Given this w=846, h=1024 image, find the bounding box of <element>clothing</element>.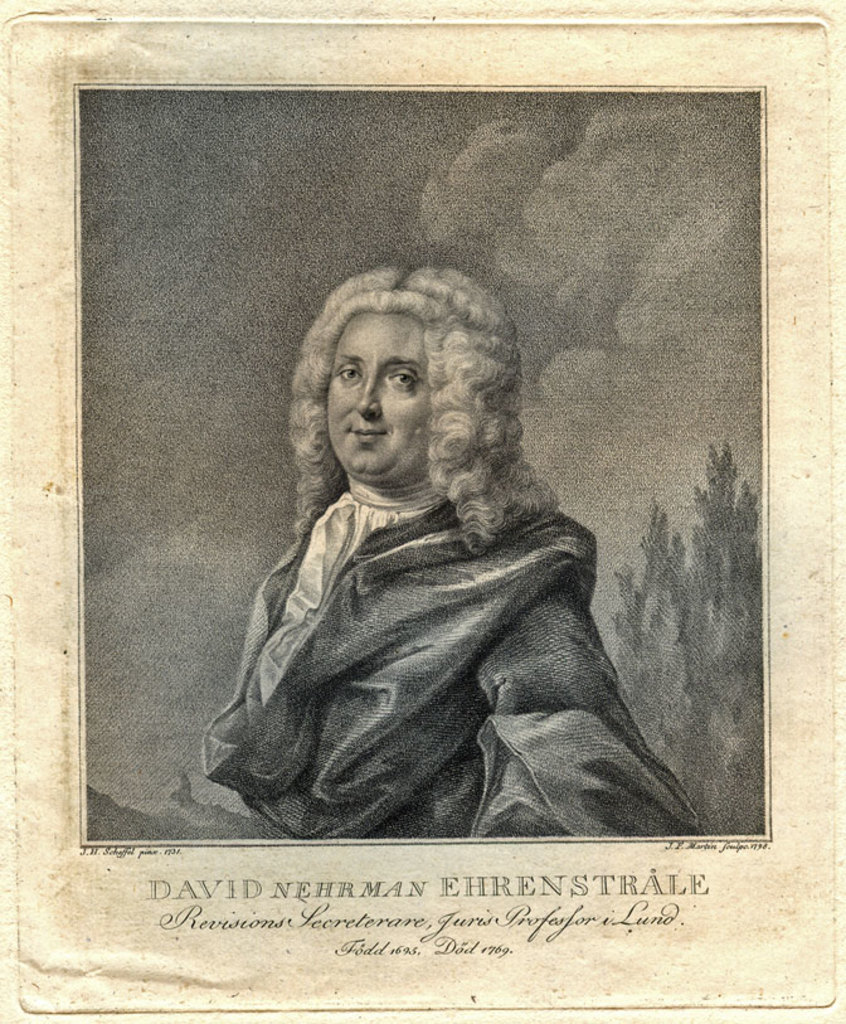
rect(190, 339, 677, 851).
